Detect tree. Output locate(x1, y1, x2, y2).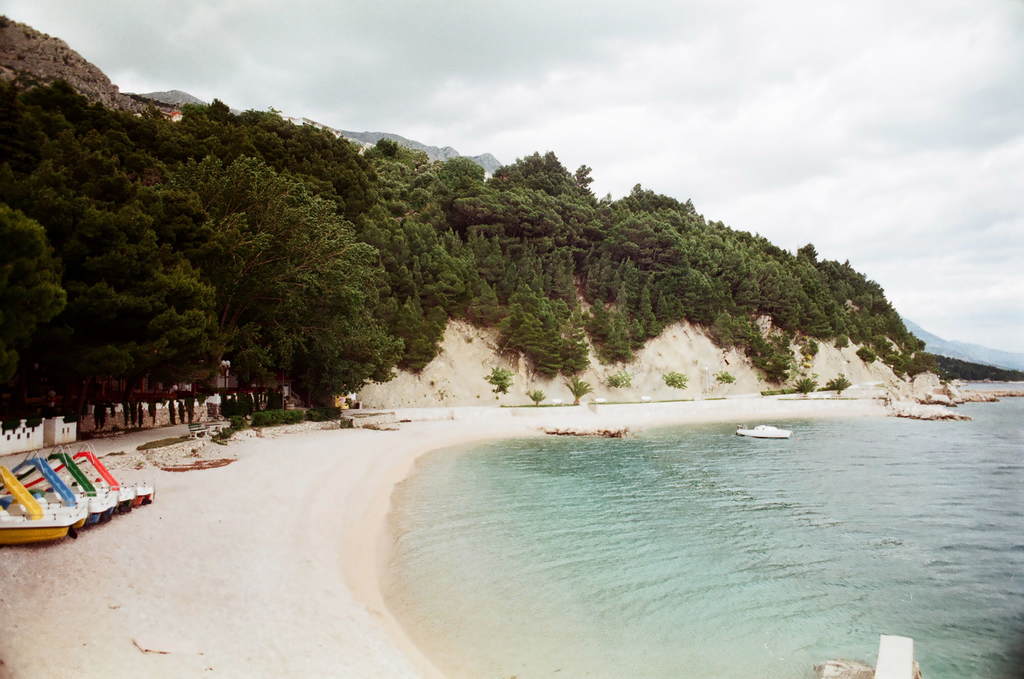
locate(37, 109, 79, 181).
